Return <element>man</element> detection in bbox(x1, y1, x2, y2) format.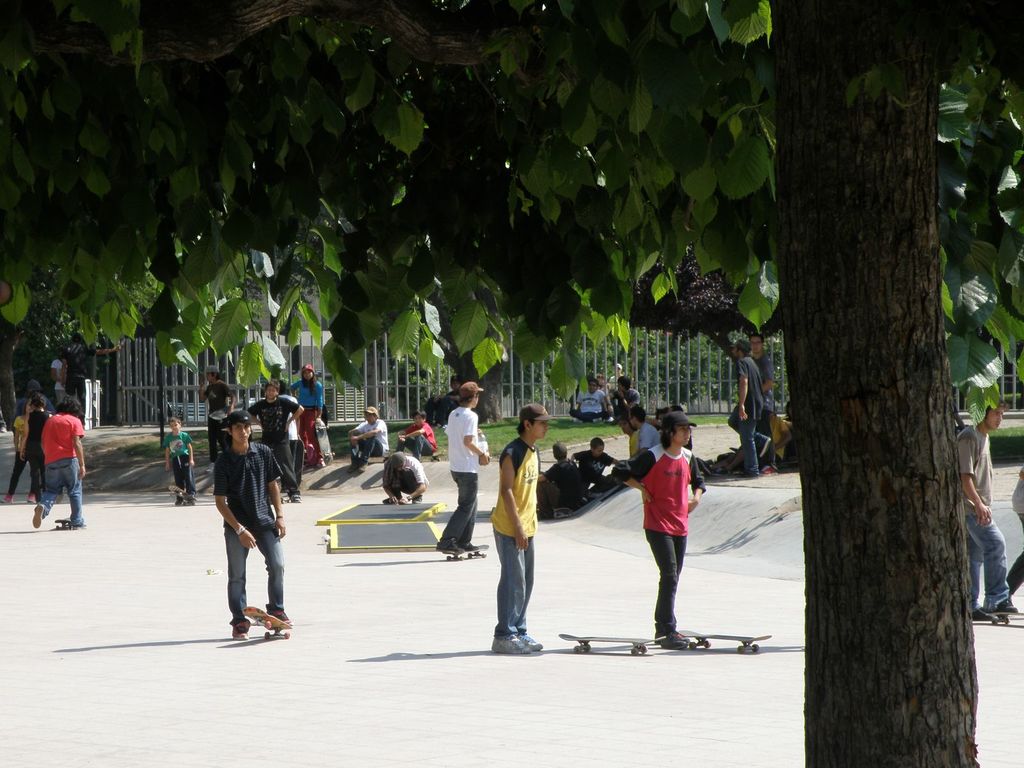
bbox(614, 367, 641, 423).
